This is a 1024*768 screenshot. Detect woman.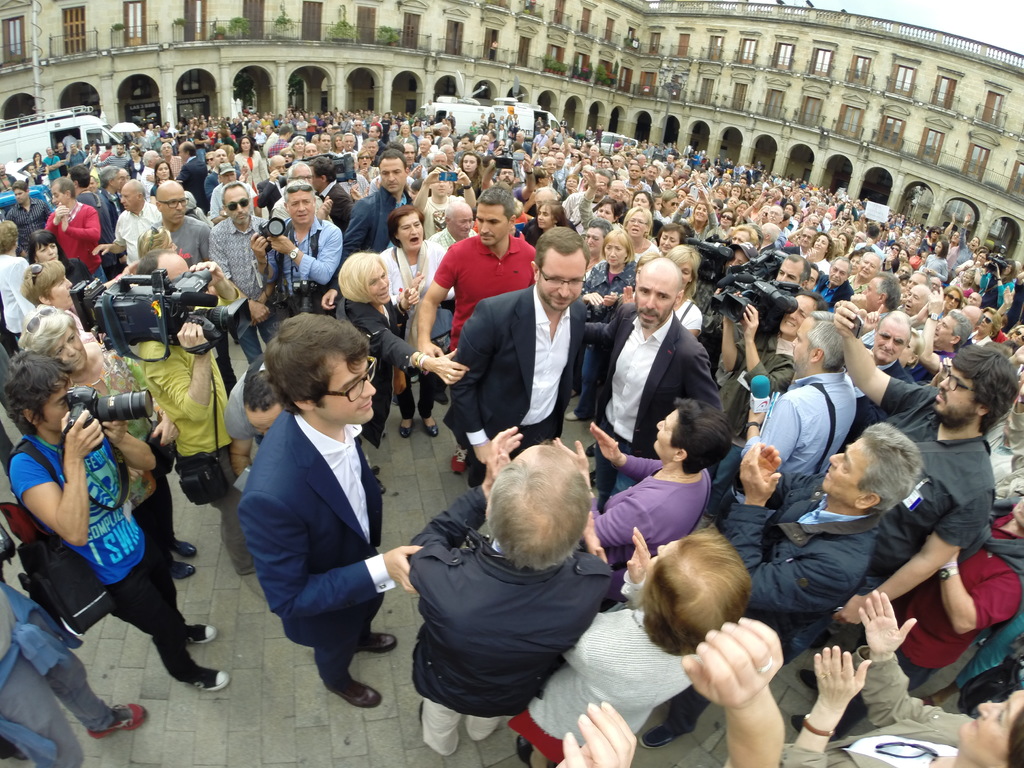
bbox=(378, 205, 452, 440).
